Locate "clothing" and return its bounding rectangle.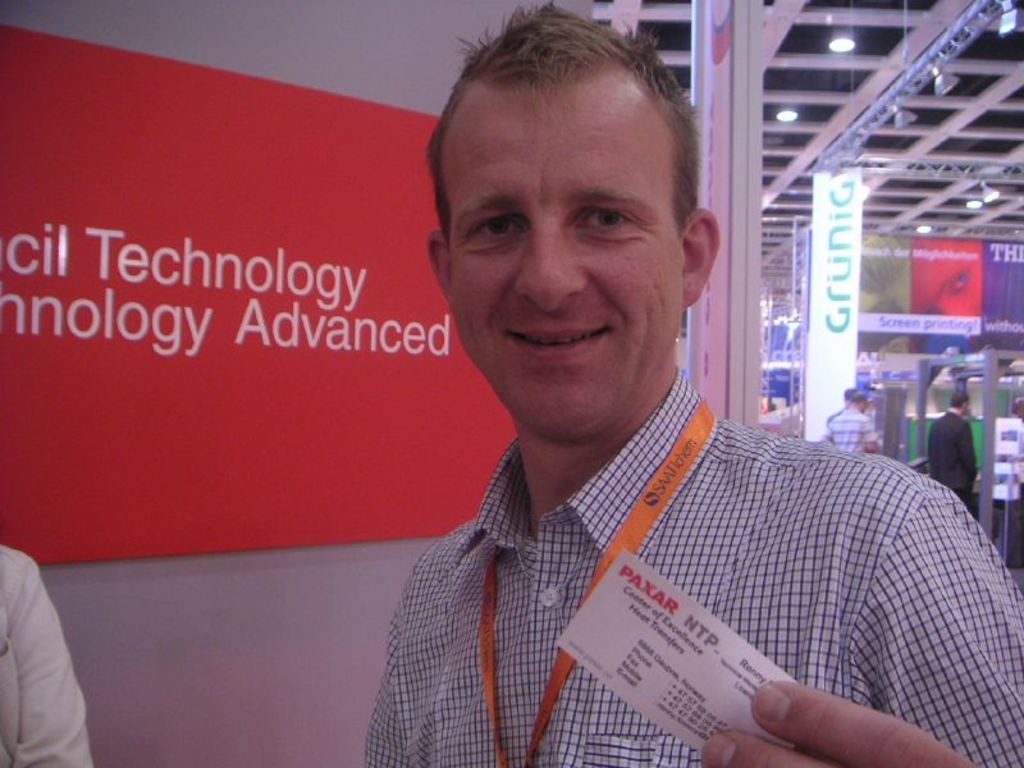
crop(927, 410, 975, 509).
